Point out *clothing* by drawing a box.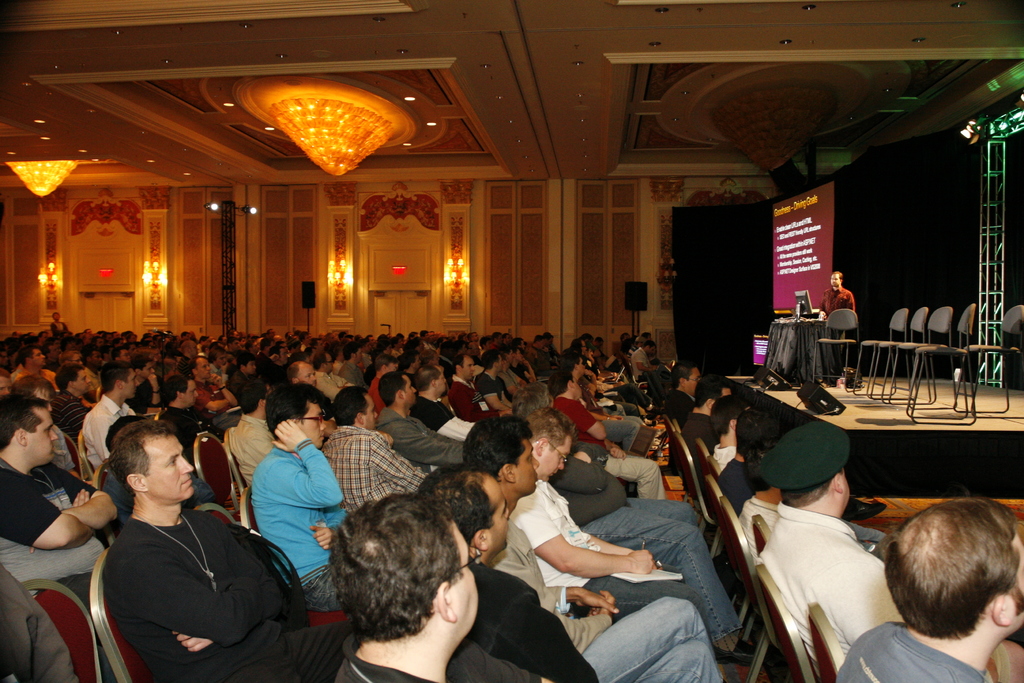
BBox(546, 399, 653, 458).
